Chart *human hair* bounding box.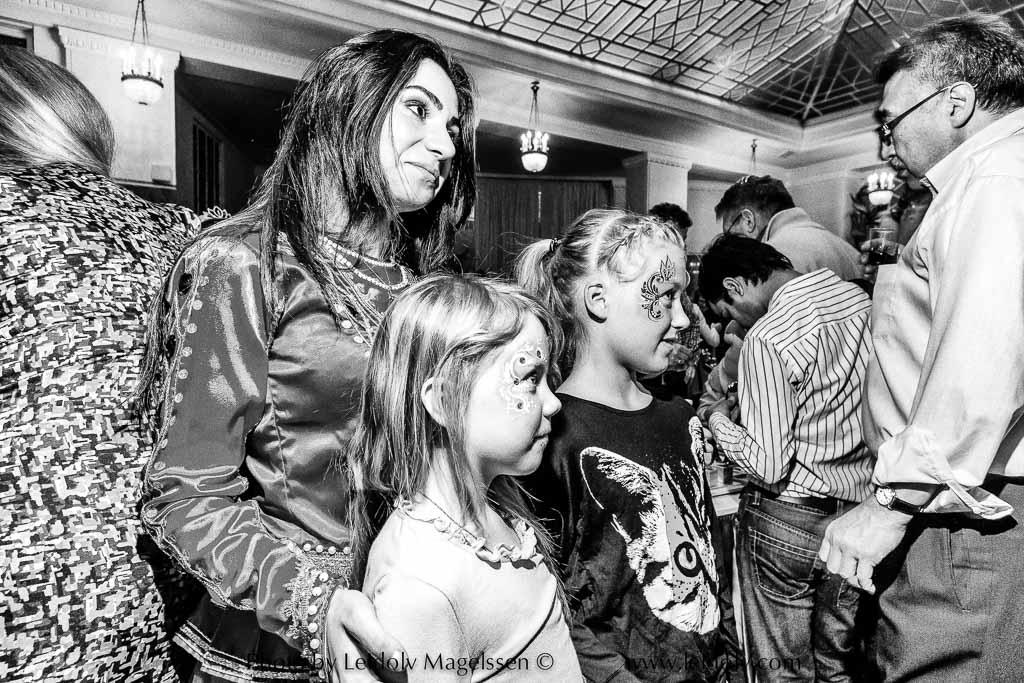
Charted: [335, 254, 571, 633].
